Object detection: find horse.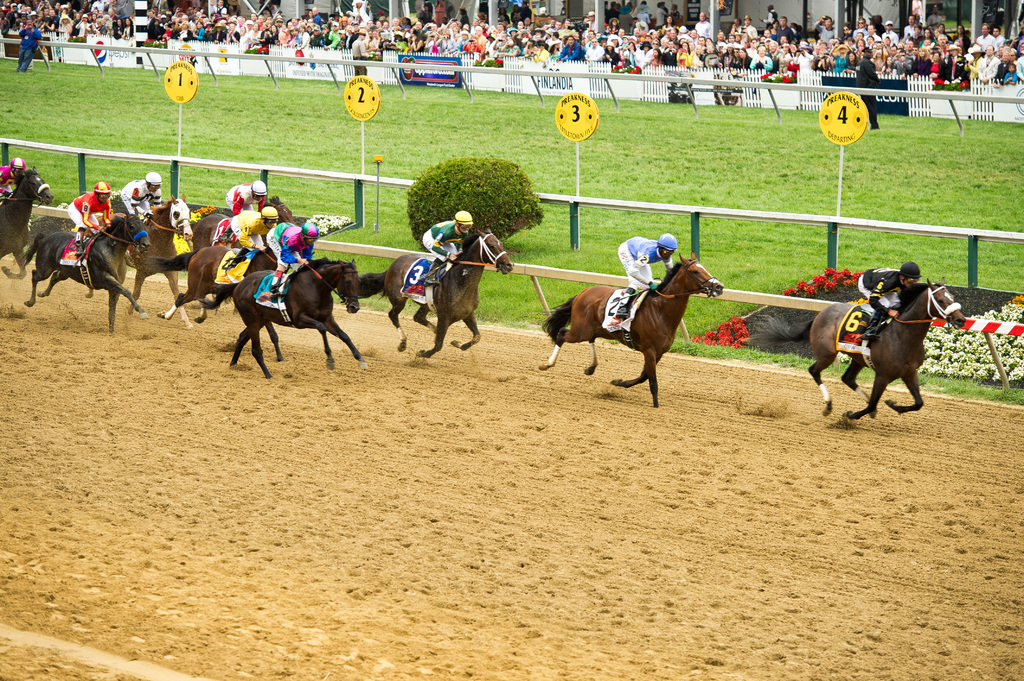
(left=742, top=278, right=965, bottom=424).
